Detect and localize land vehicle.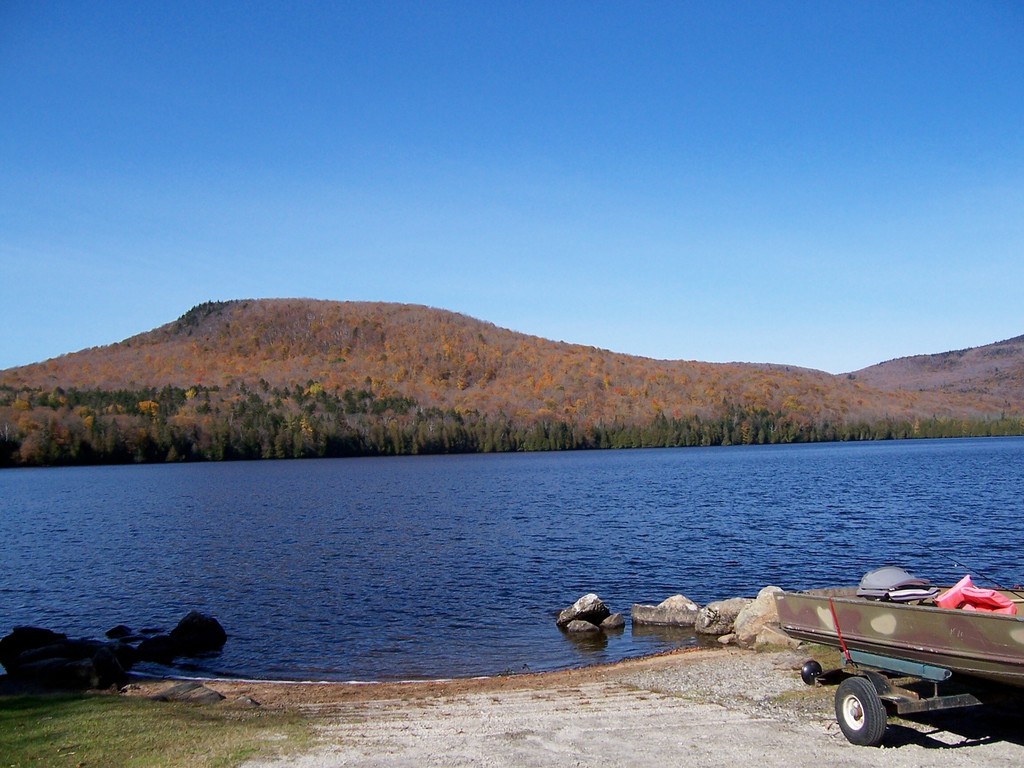
Localized at 789:564:1013:756.
